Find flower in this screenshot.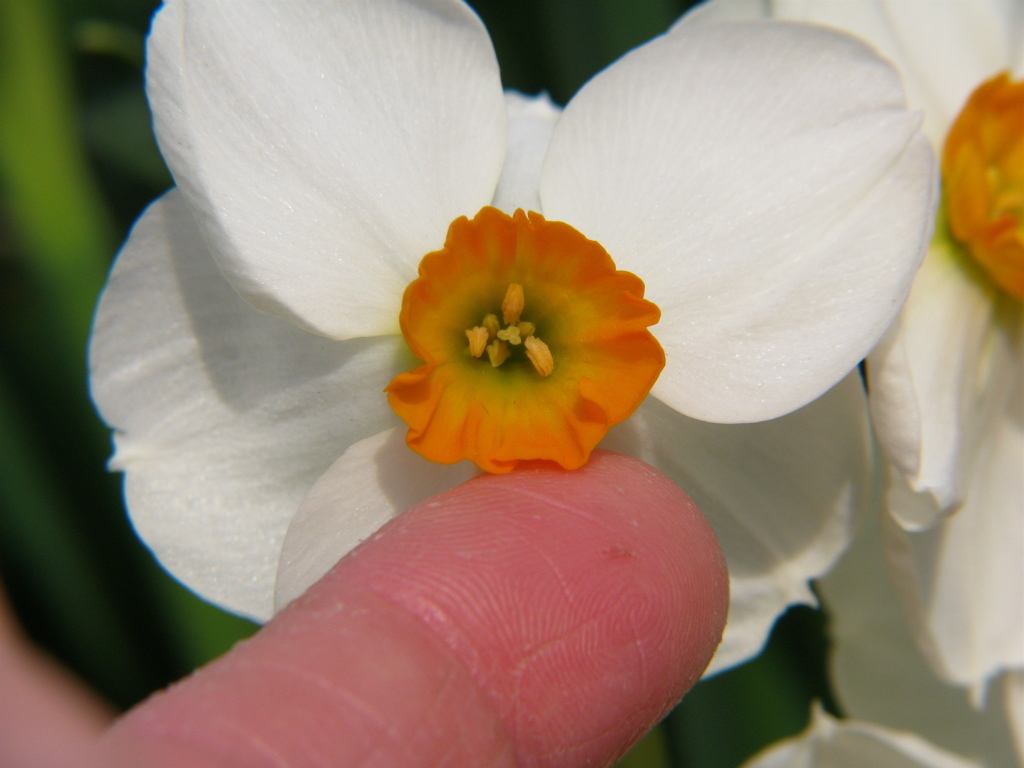
The bounding box for flower is [x1=667, y1=0, x2=1023, y2=767].
